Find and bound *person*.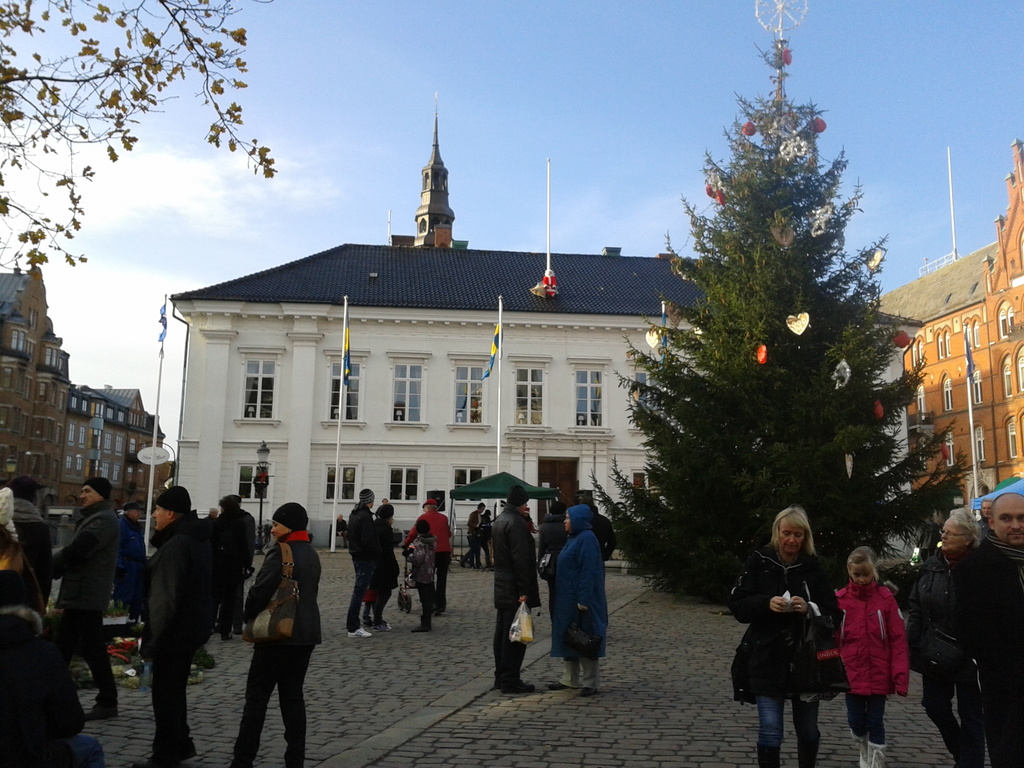
Bound: 408:516:433:634.
